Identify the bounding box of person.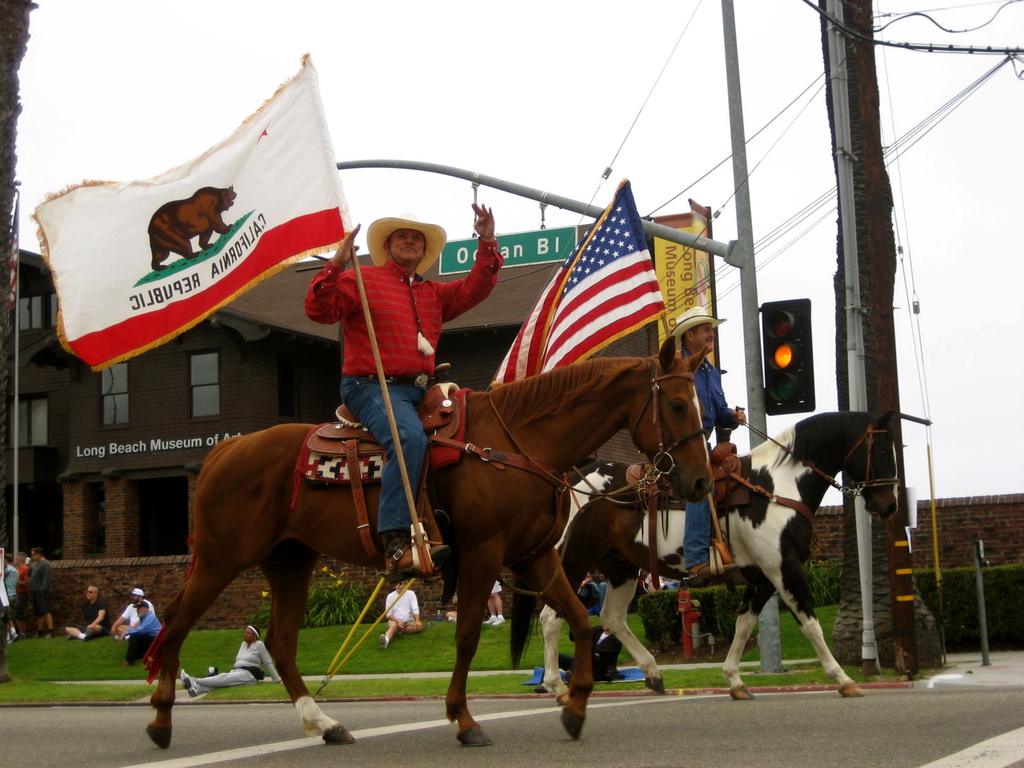
rect(378, 576, 424, 654).
